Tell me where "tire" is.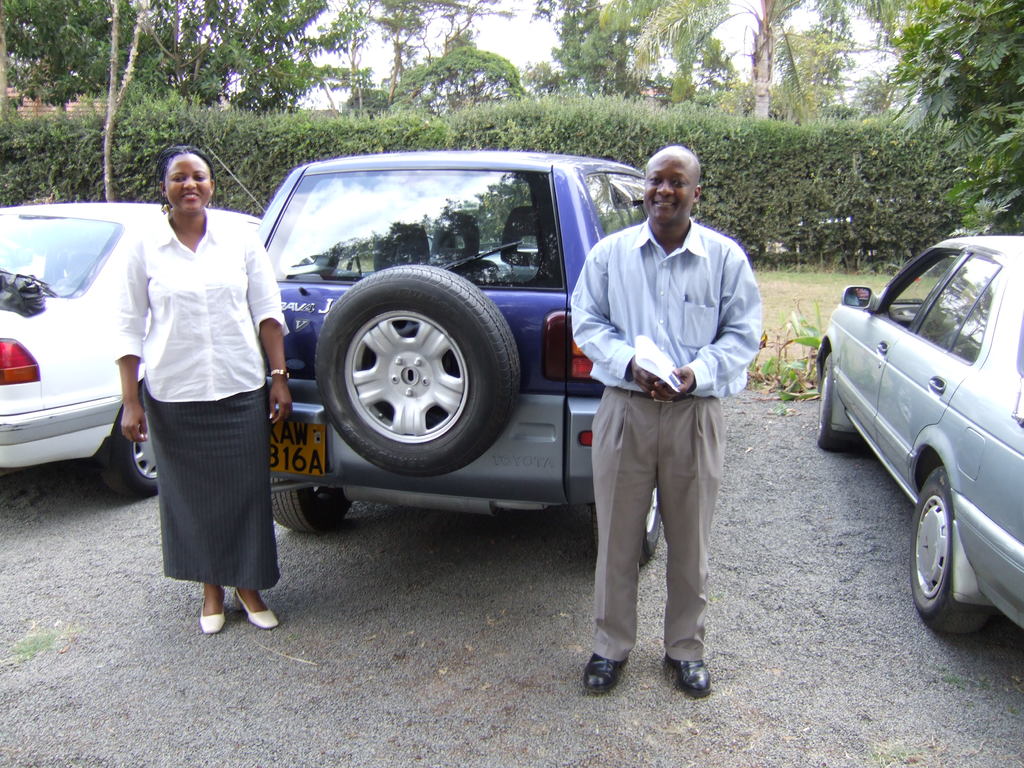
"tire" is at {"left": 589, "top": 487, "right": 664, "bottom": 566}.
